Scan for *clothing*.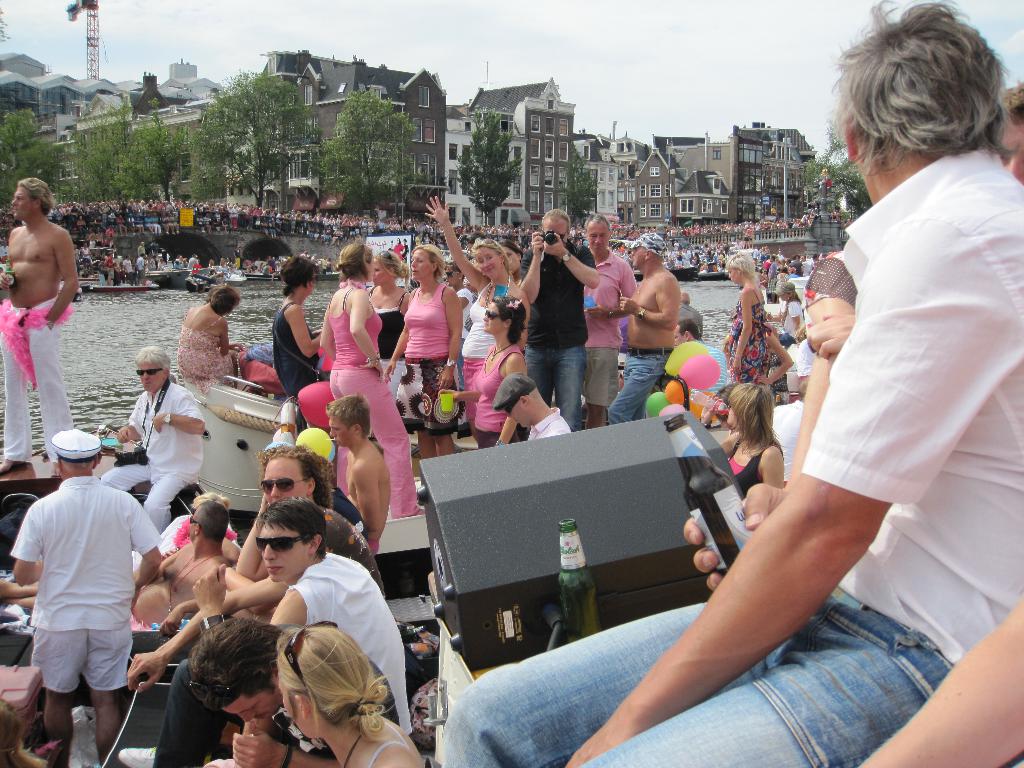
Scan result: x1=807, y1=151, x2=1023, y2=668.
